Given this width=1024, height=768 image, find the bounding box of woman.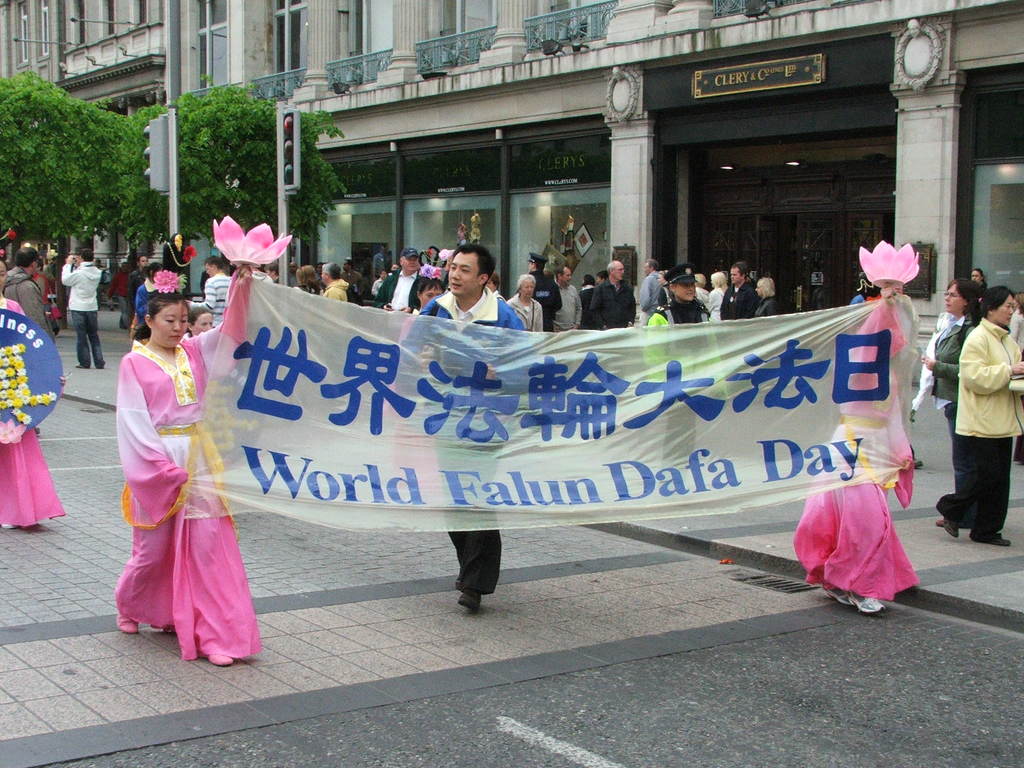
126:257:150:310.
